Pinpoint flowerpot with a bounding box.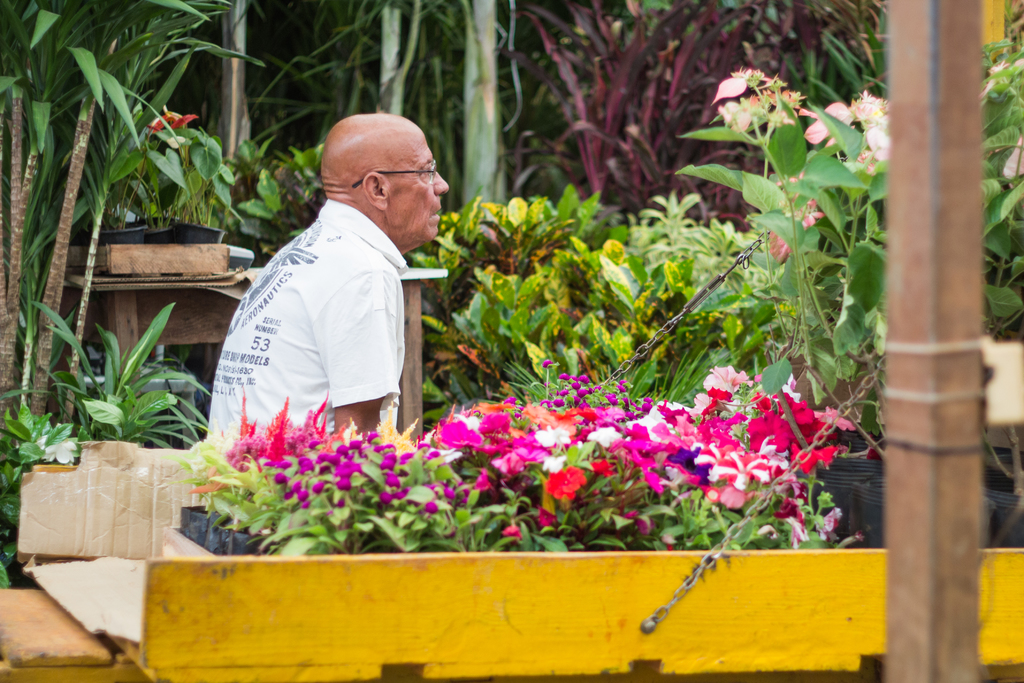
left=173, top=213, right=236, bottom=252.
